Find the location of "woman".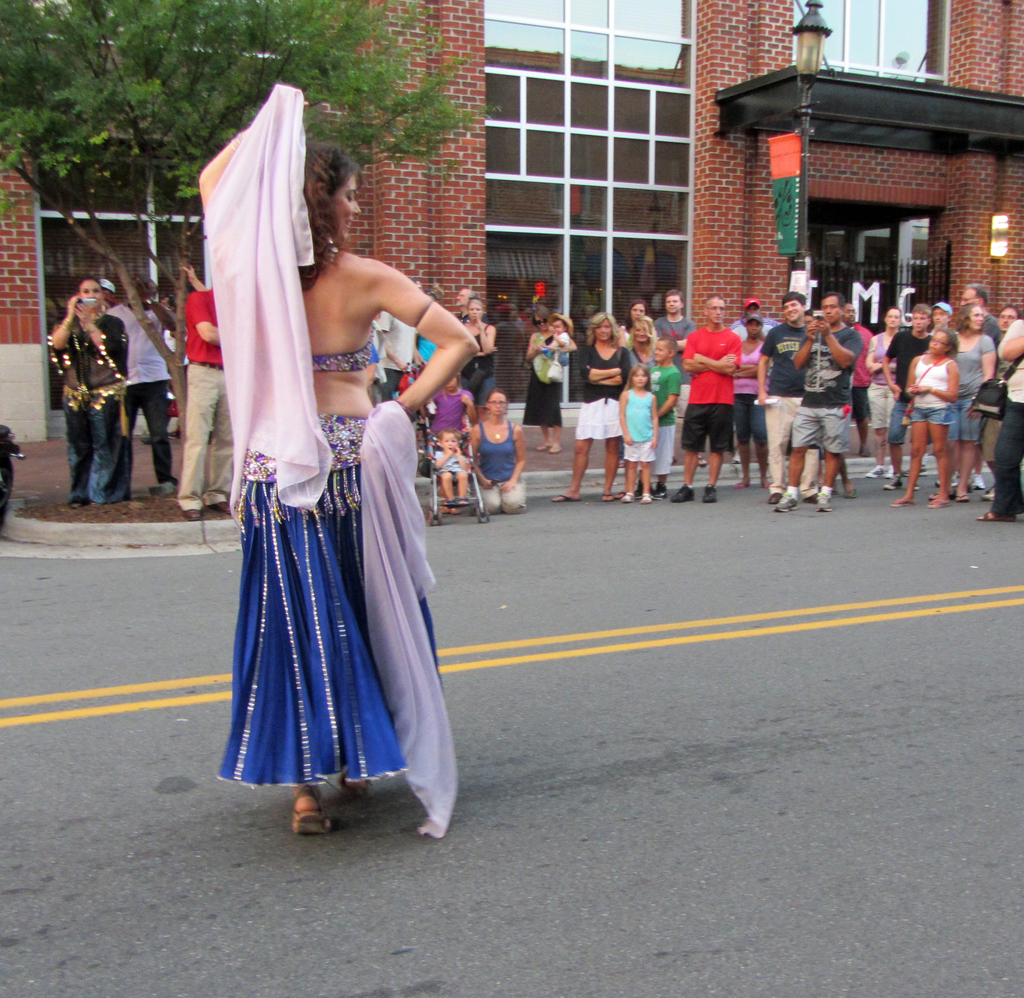
Location: locate(546, 311, 632, 503).
